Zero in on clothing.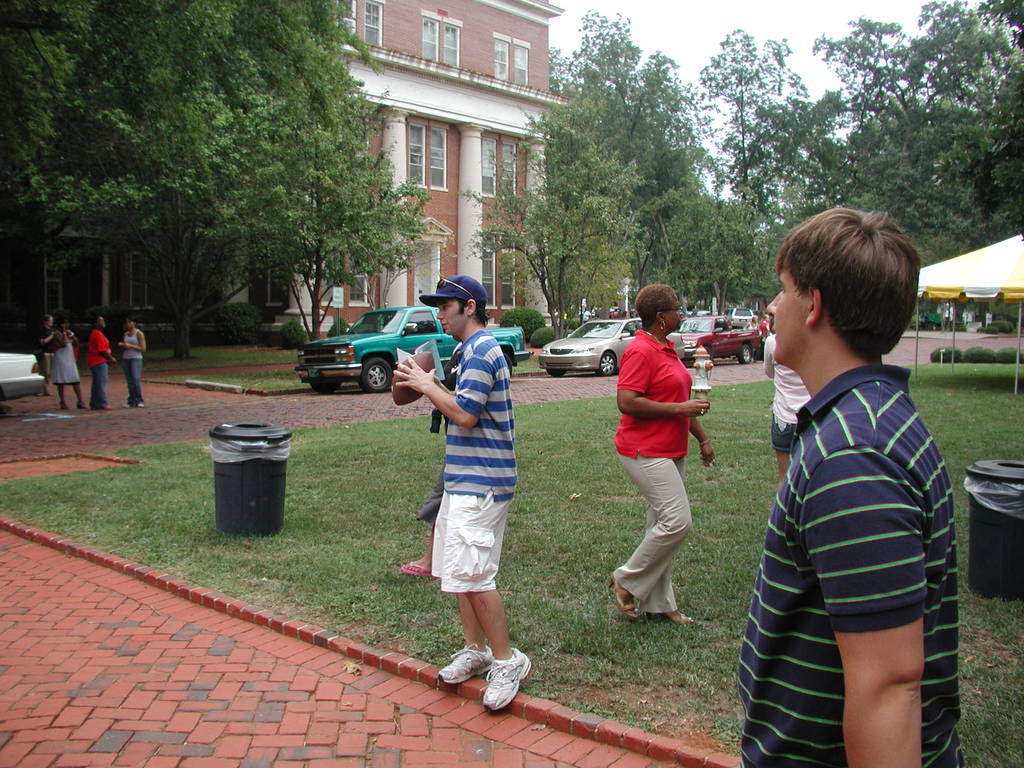
Zeroed in: [39, 326, 84, 385].
